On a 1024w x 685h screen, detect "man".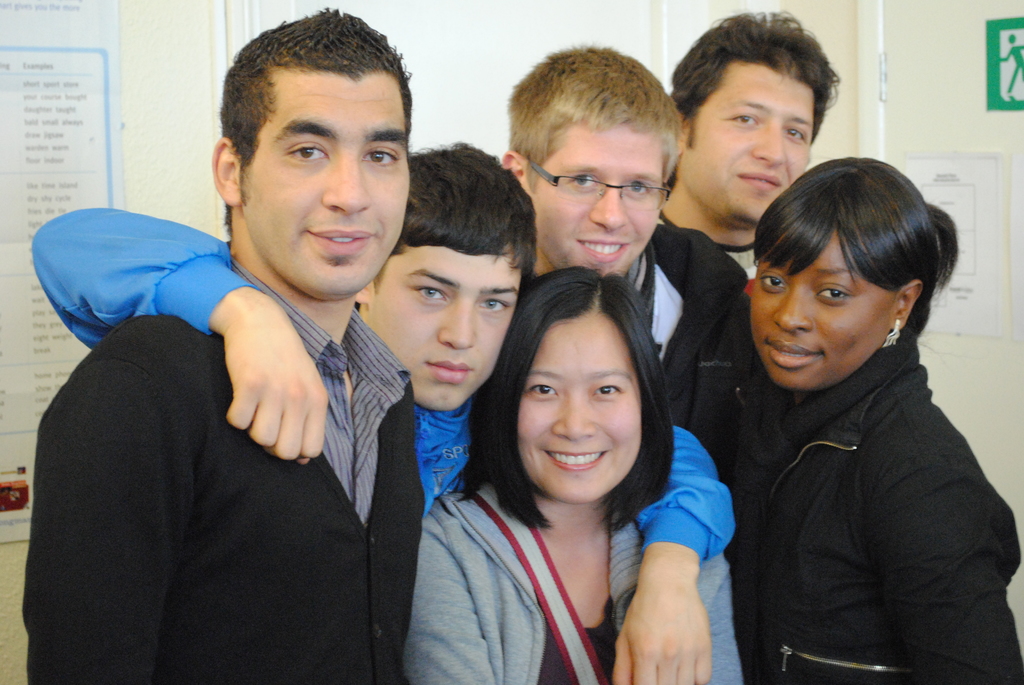
<region>494, 41, 783, 497</region>.
